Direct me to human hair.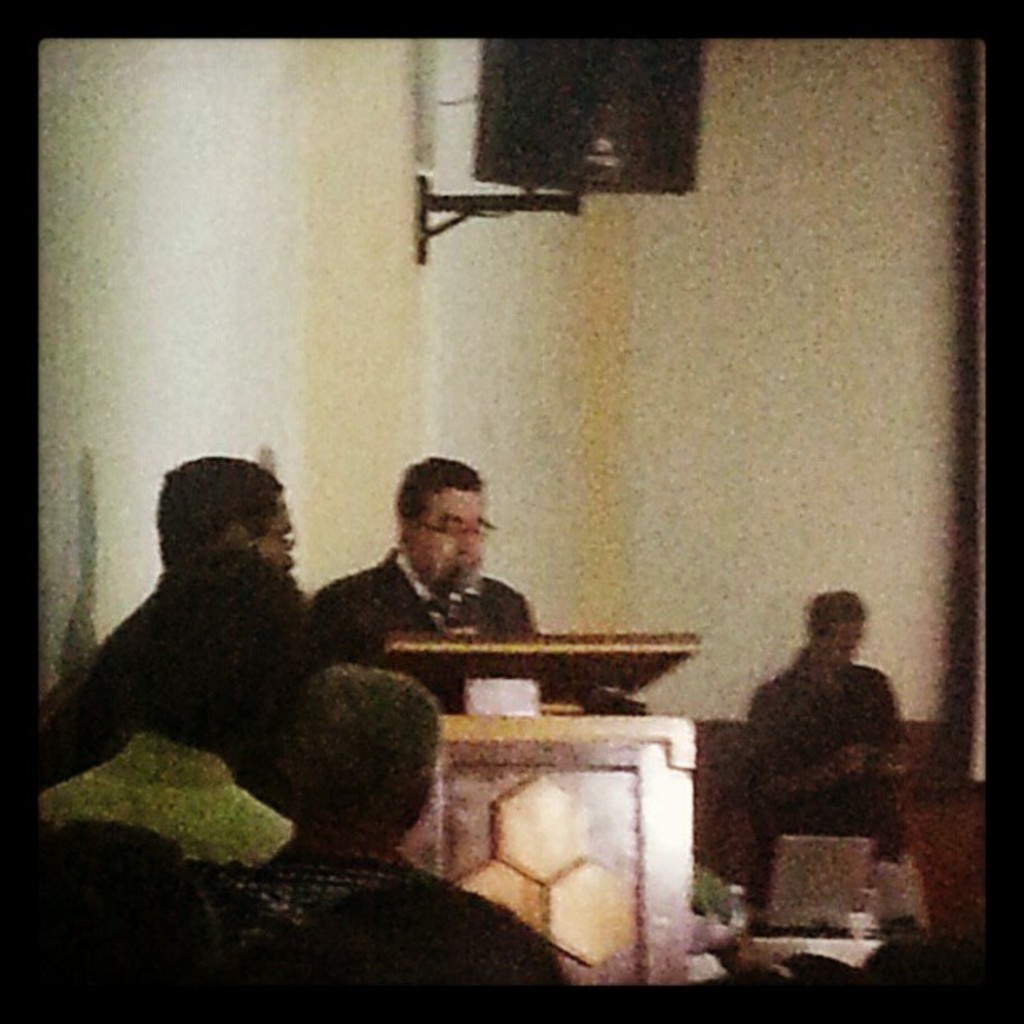
Direction: l=131, t=547, r=306, b=756.
